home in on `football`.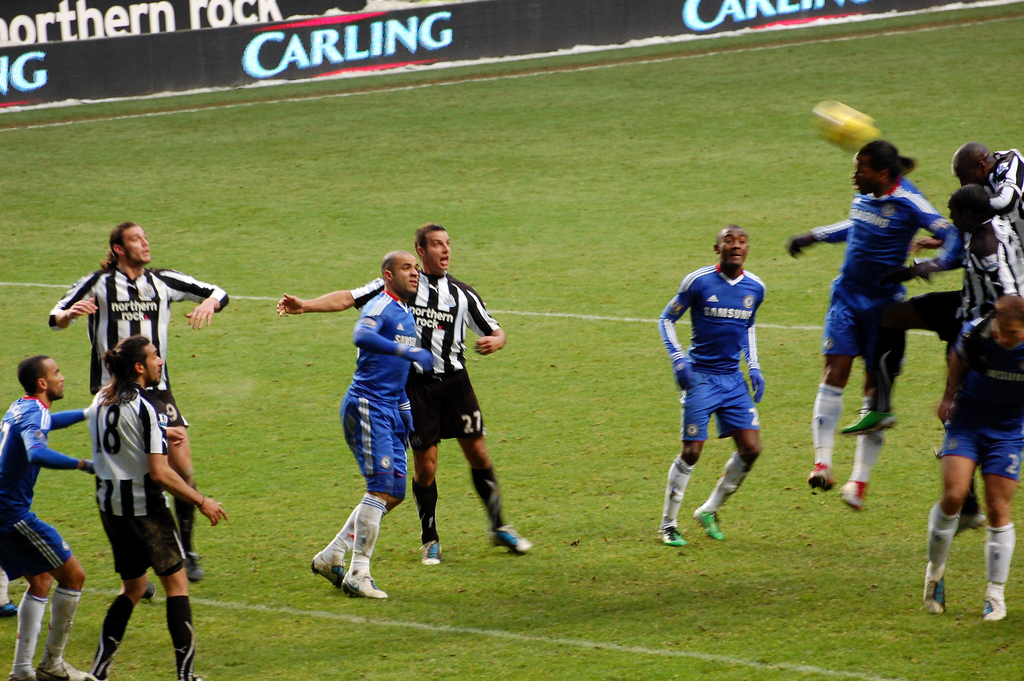
Homed in at <box>813,99,879,152</box>.
